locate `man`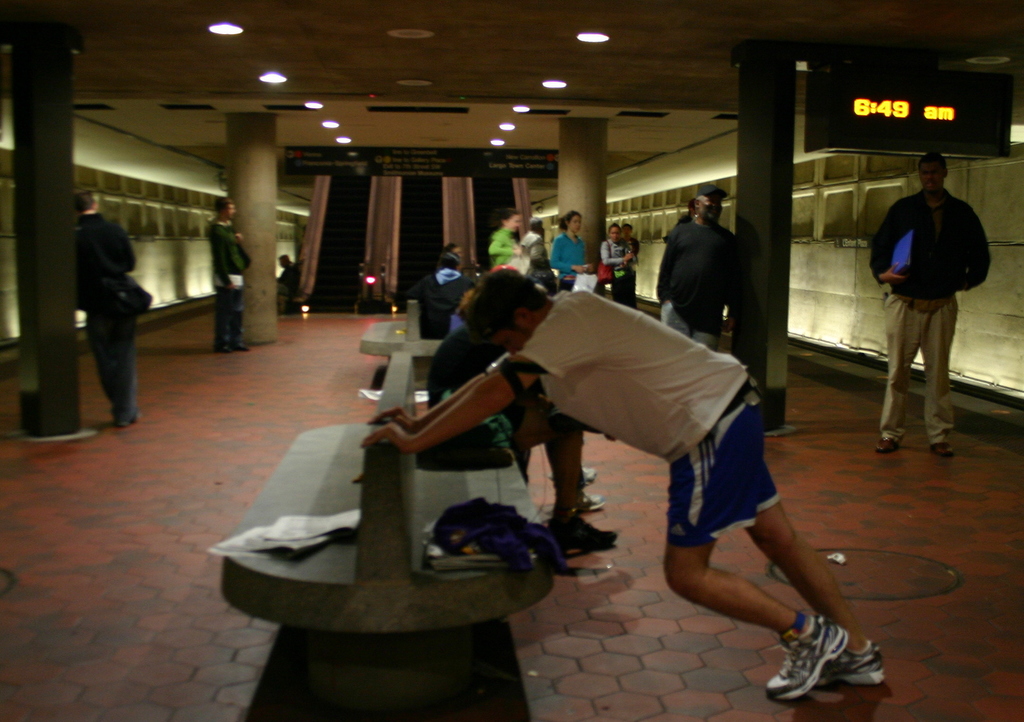
detection(622, 222, 646, 248)
